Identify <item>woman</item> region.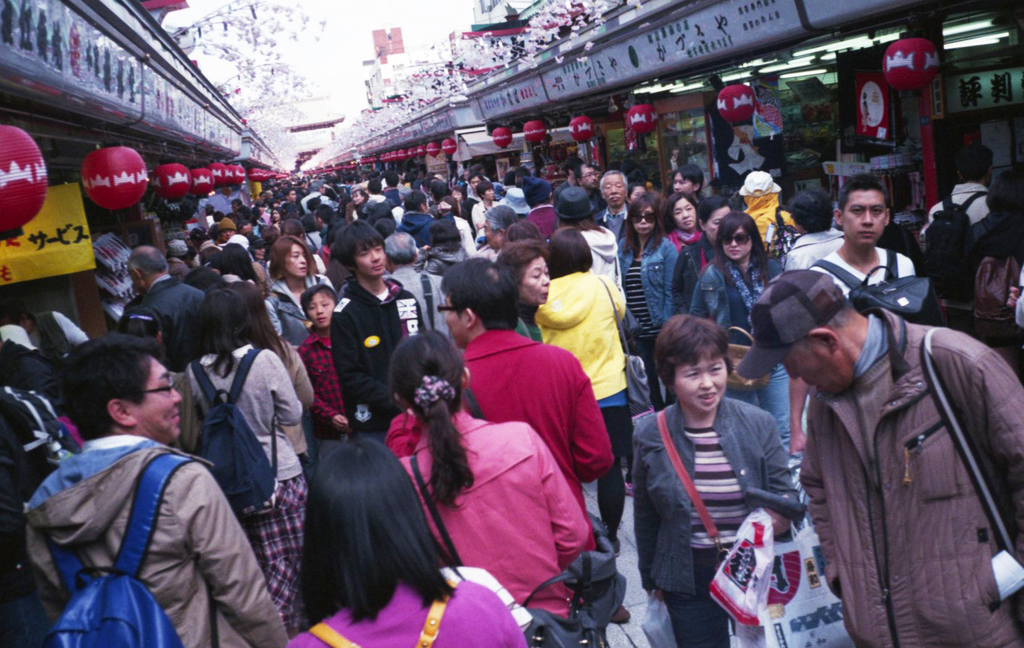
Region: l=390, t=327, r=597, b=624.
